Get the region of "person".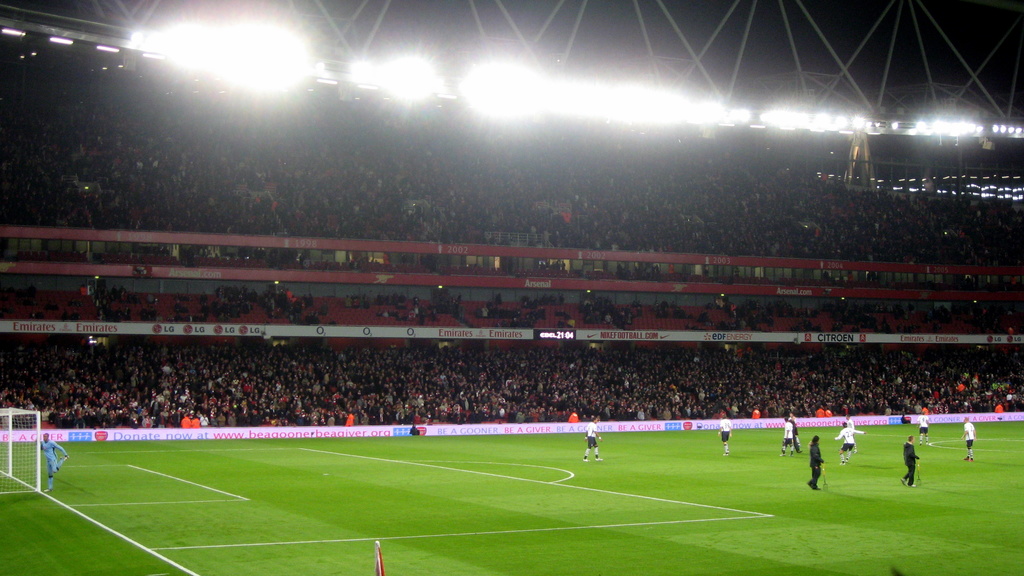
select_region(963, 417, 980, 460).
